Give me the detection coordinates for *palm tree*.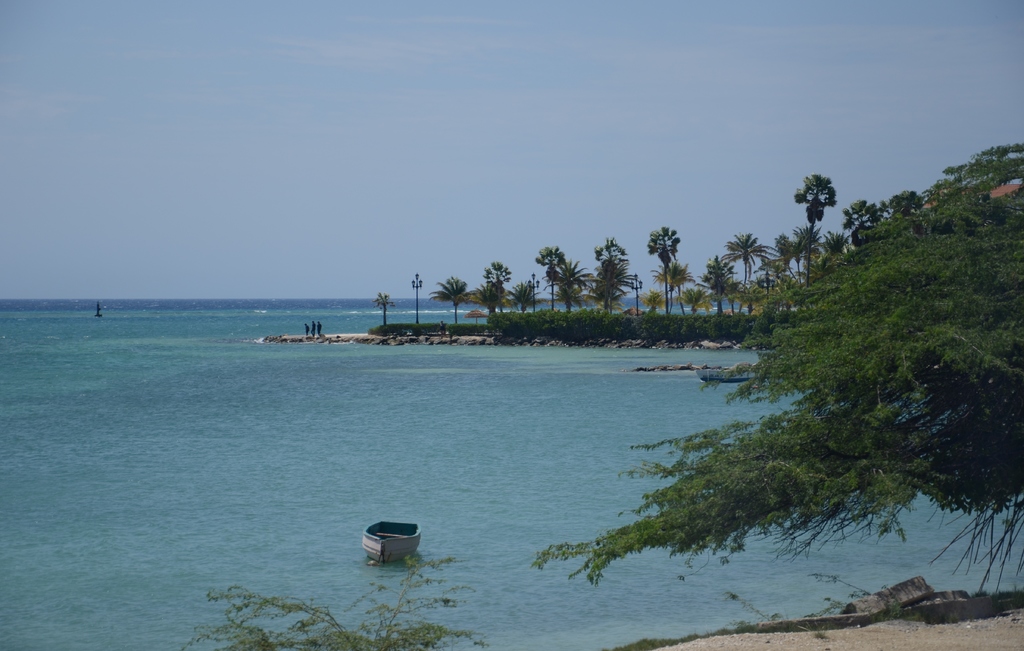
816 220 854 283.
